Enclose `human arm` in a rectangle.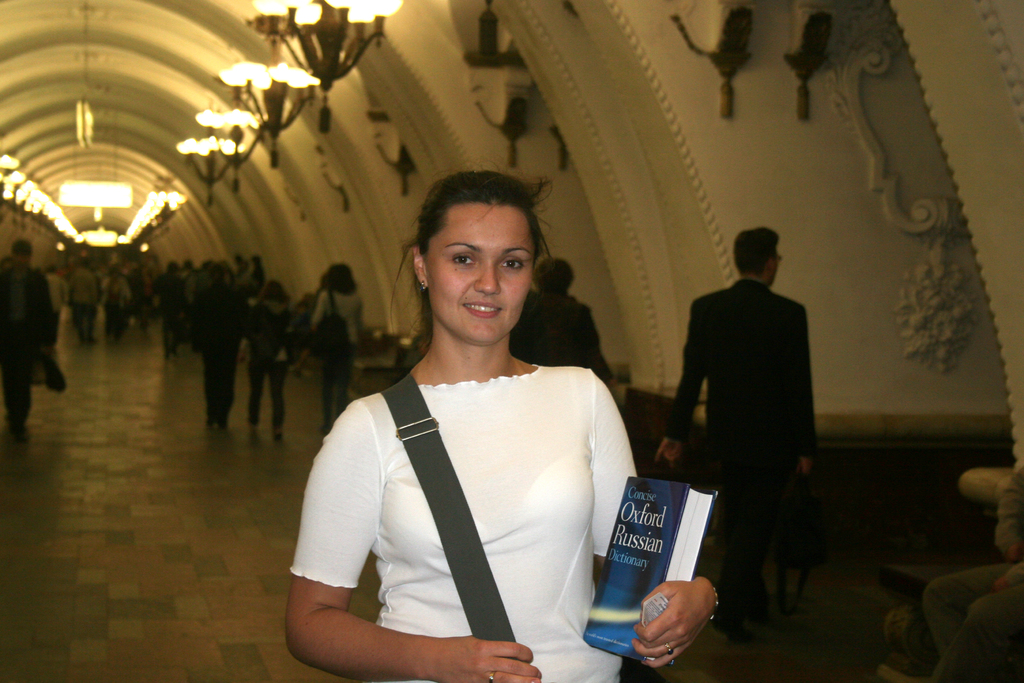
select_region(576, 368, 727, 673).
